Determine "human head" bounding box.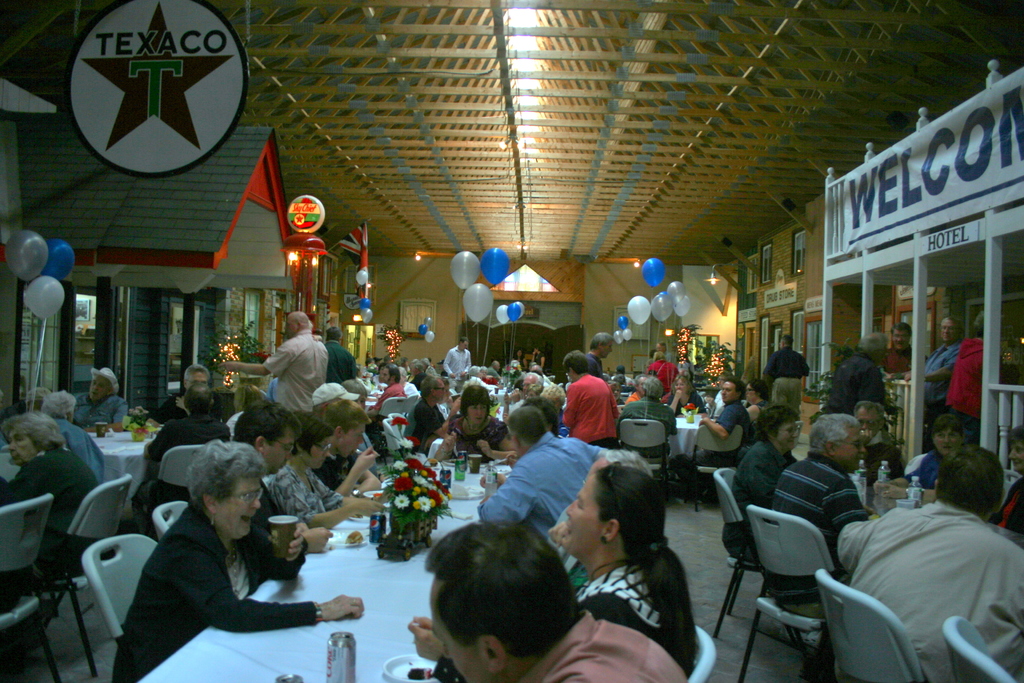
Determined: [x1=611, y1=372, x2=625, y2=384].
